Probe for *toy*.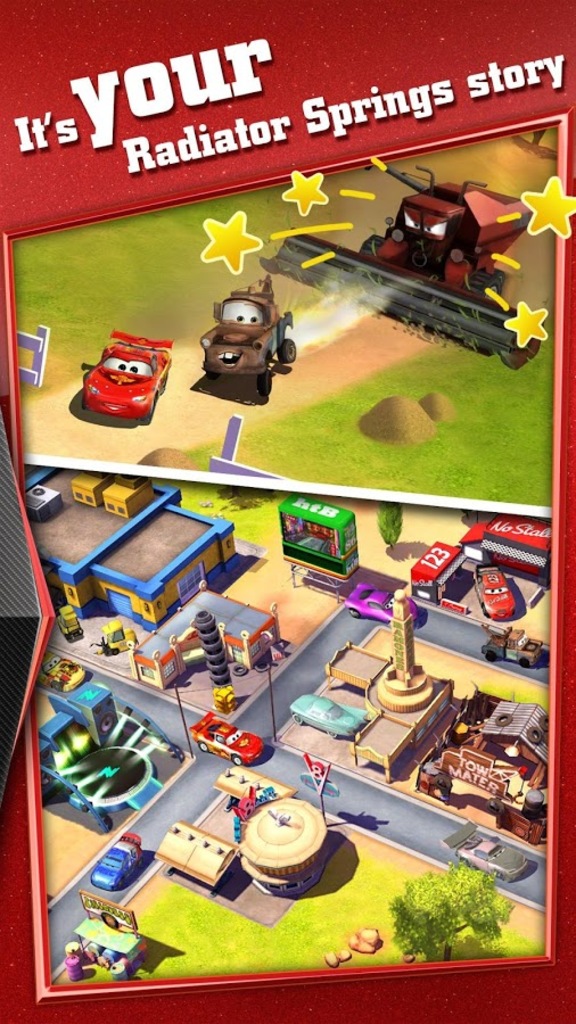
Probe result: box(188, 713, 263, 761).
